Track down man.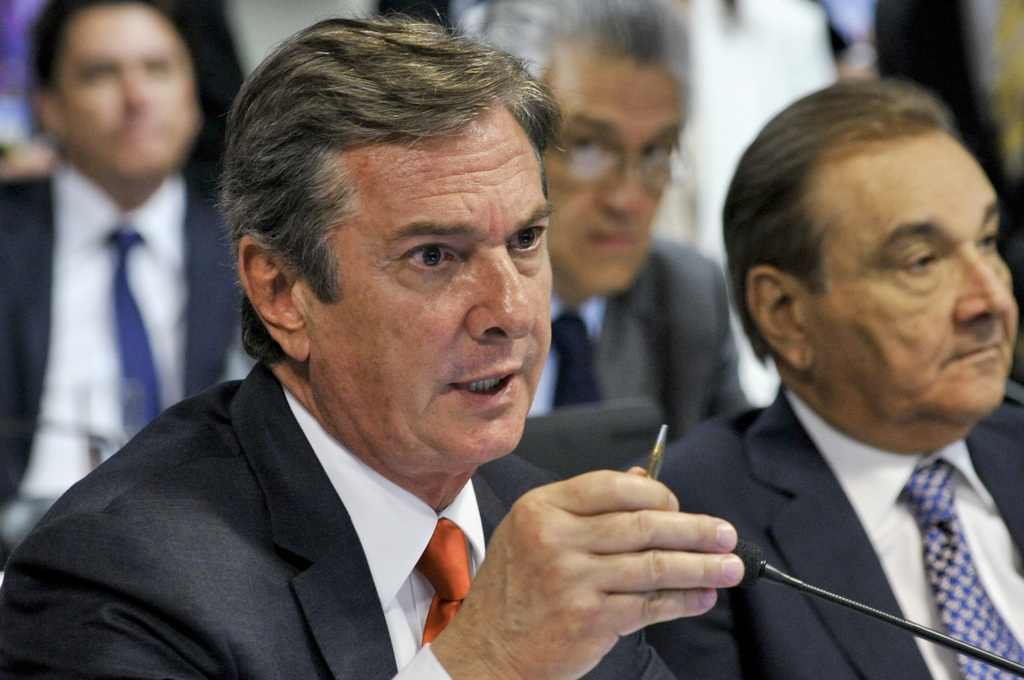
Tracked to select_region(0, 0, 750, 679).
